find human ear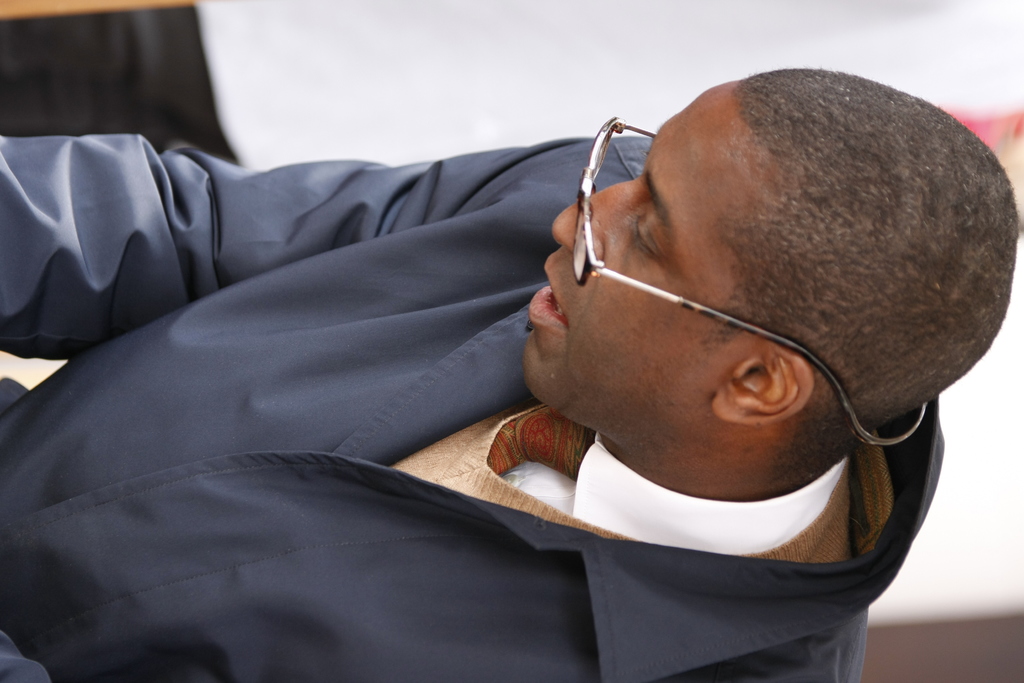
crop(706, 342, 816, 426)
